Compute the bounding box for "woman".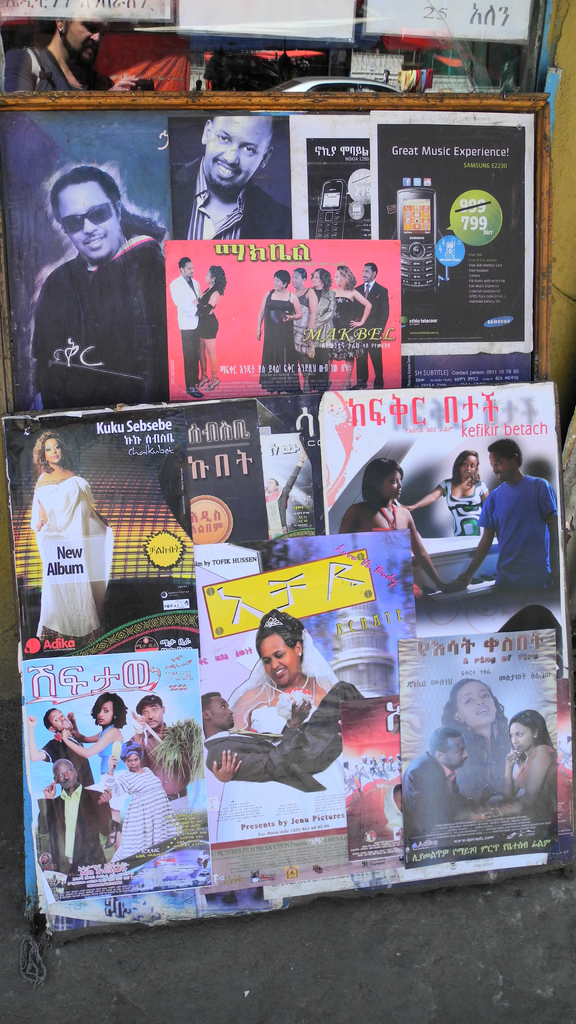
pyautogui.locateOnScreen(509, 709, 558, 820).
